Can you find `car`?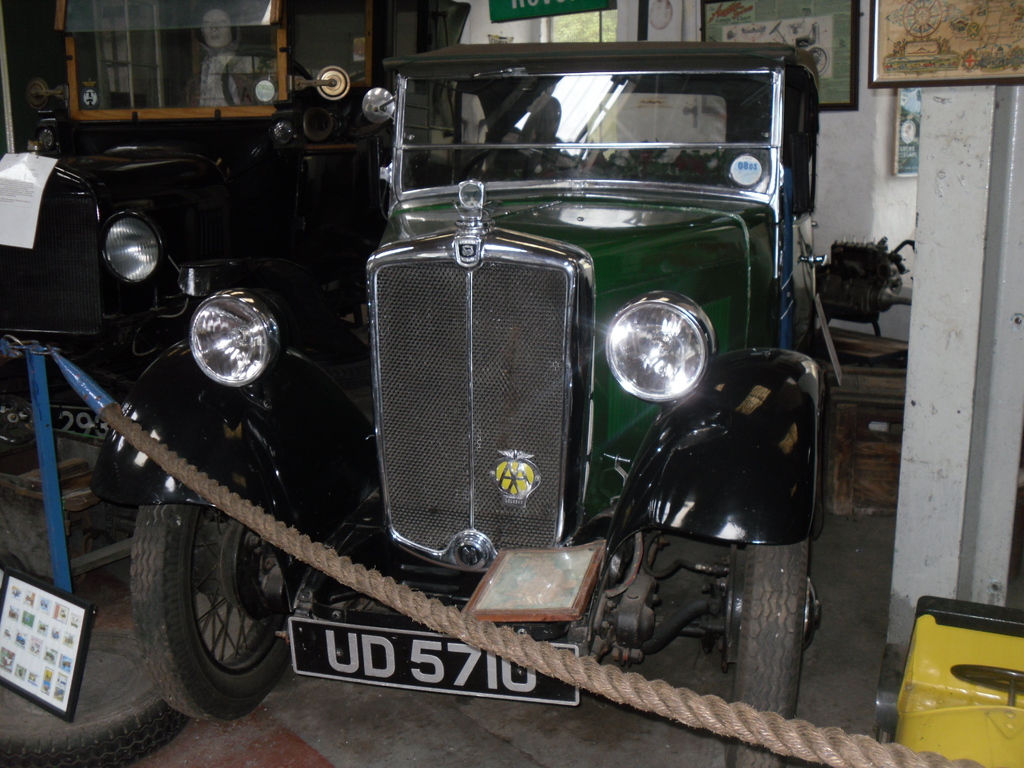
Yes, bounding box: 44 672 51 693.
